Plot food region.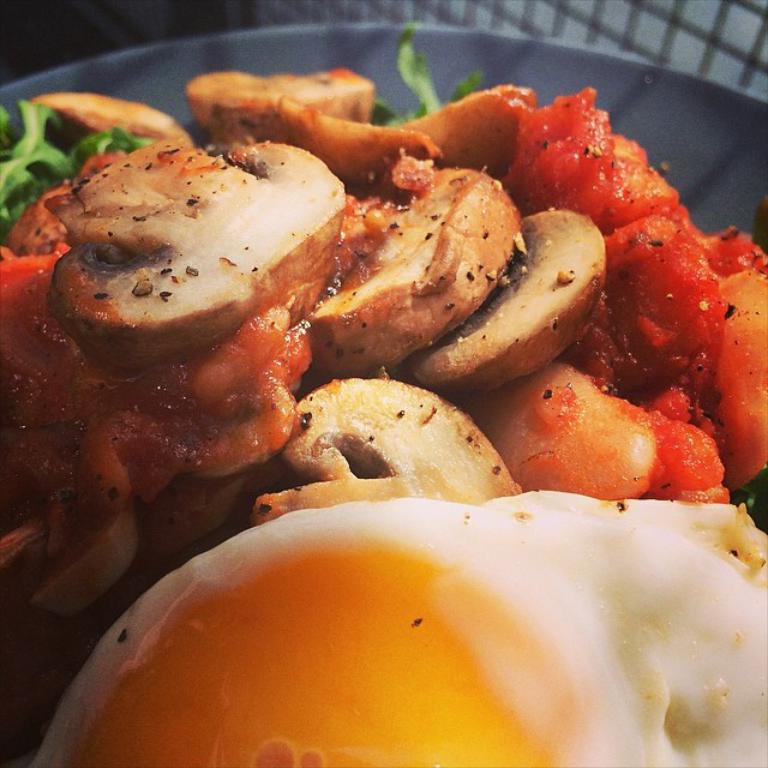
Plotted at [x1=0, y1=32, x2=767, y2=734].
